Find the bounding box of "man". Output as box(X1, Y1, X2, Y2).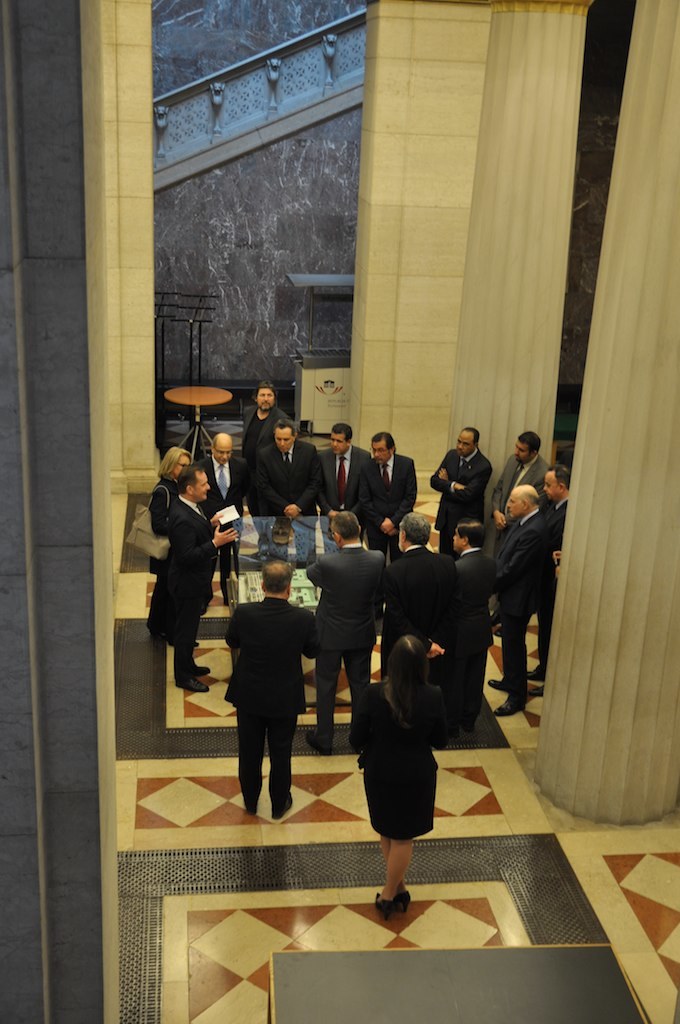
box(429, 425, 494, 562).
